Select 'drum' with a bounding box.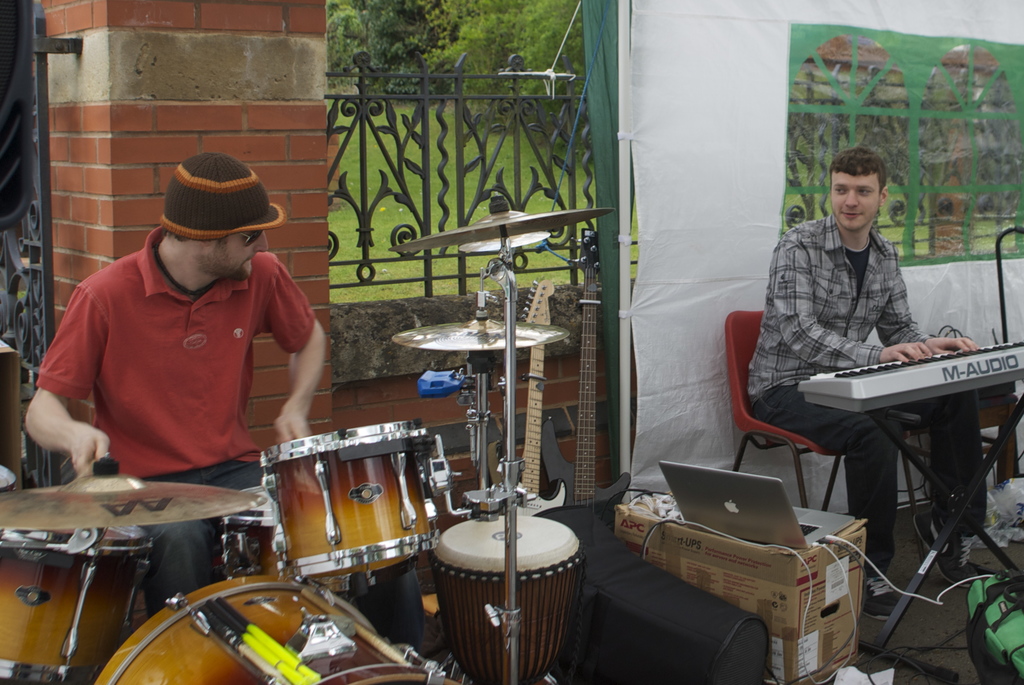
locate(435, 513, 590, 684).
